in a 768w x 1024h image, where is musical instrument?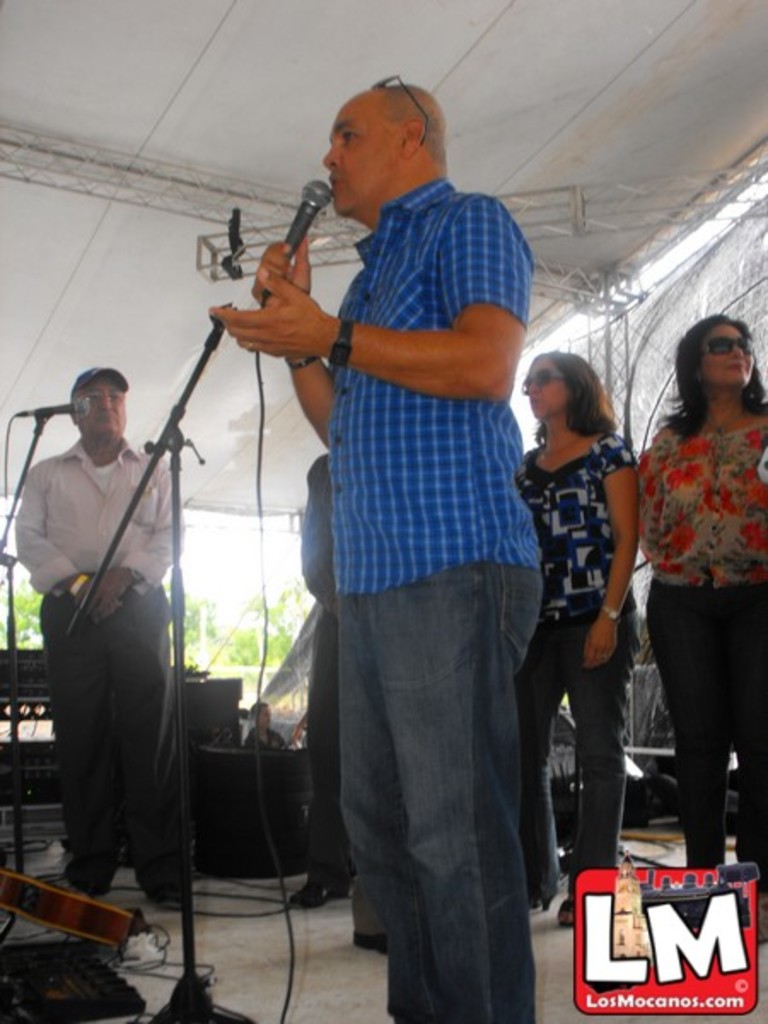
15 862 133 966.
